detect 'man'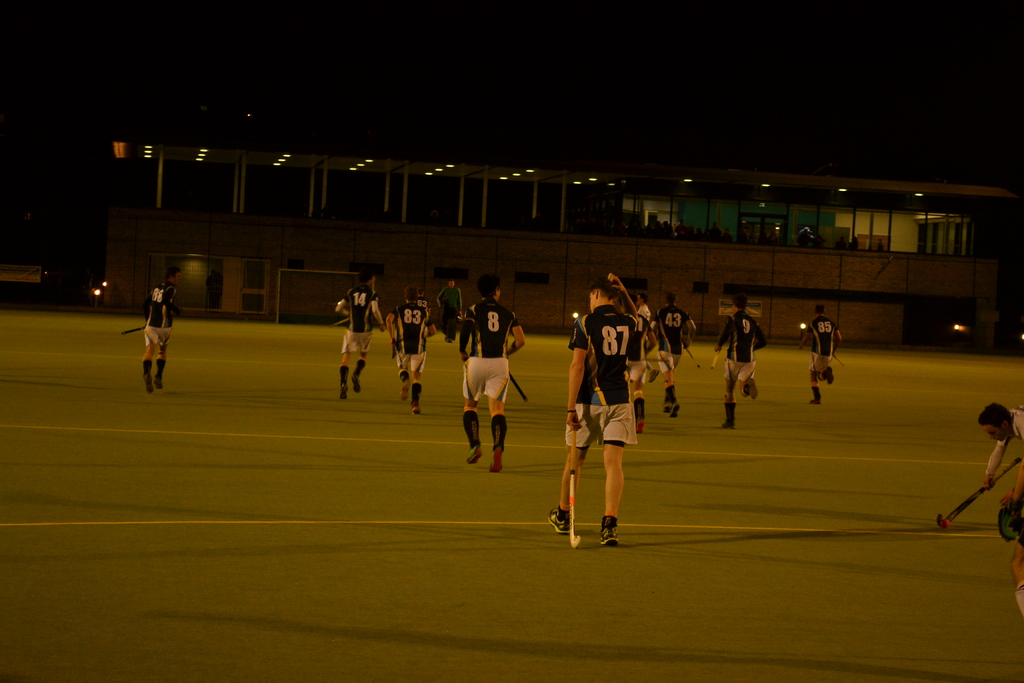
(left=454, top=278, right=527, bottom=472)
